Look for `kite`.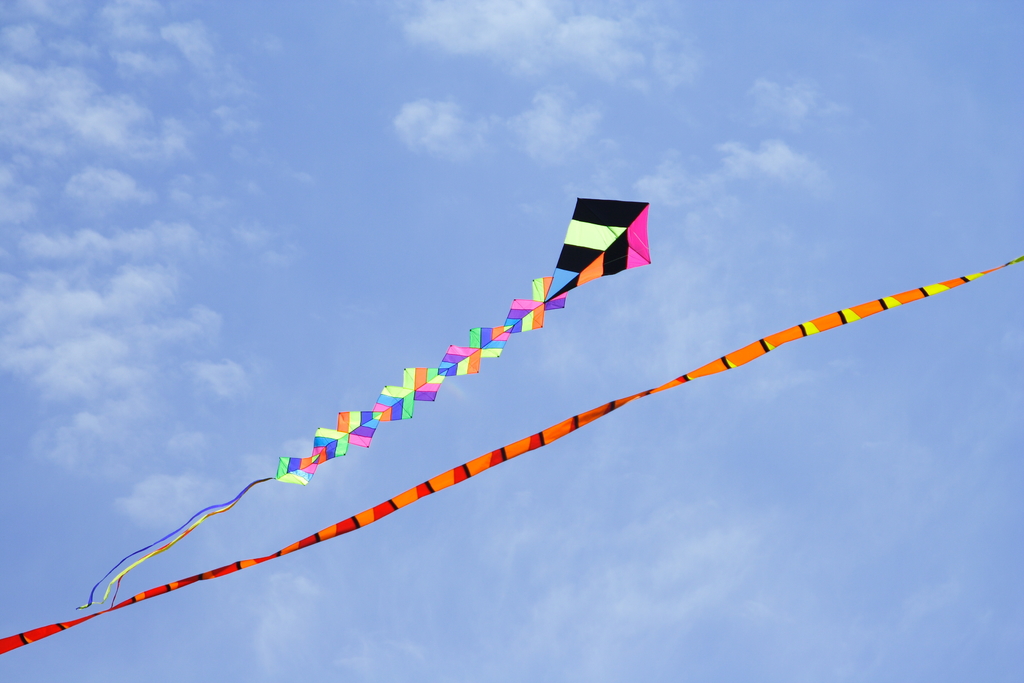
Found: (left=0, top=252, right=1023, bottom=657).
